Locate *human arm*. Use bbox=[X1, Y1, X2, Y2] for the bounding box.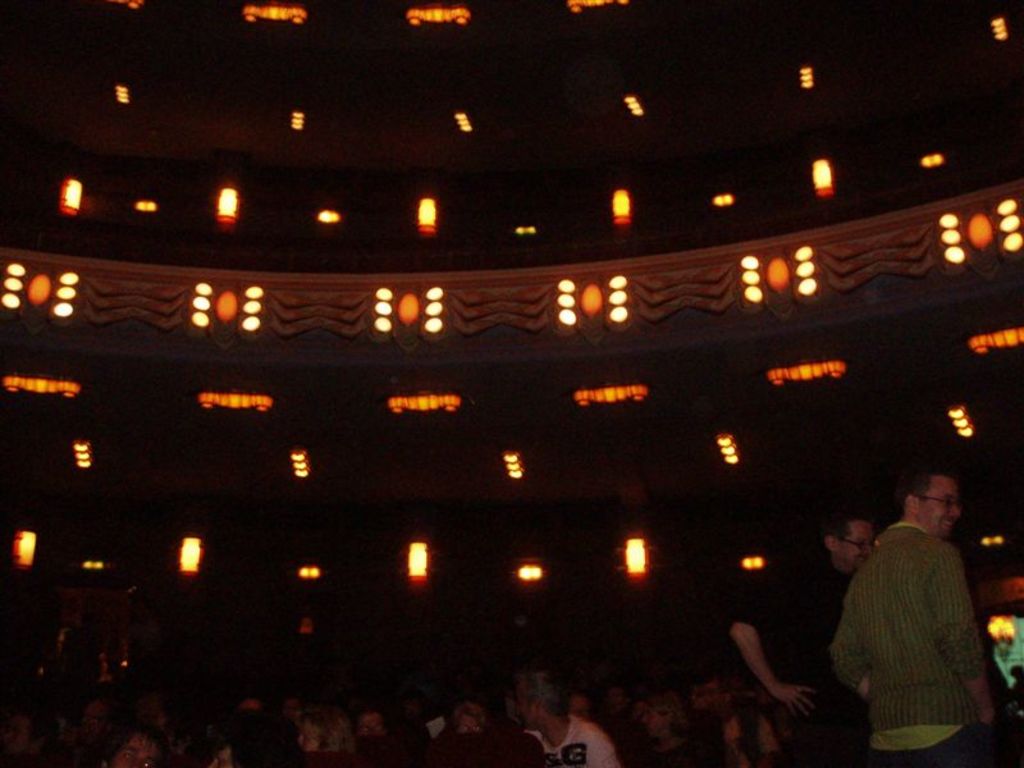
bbox=[831, 593, 873, 699].
